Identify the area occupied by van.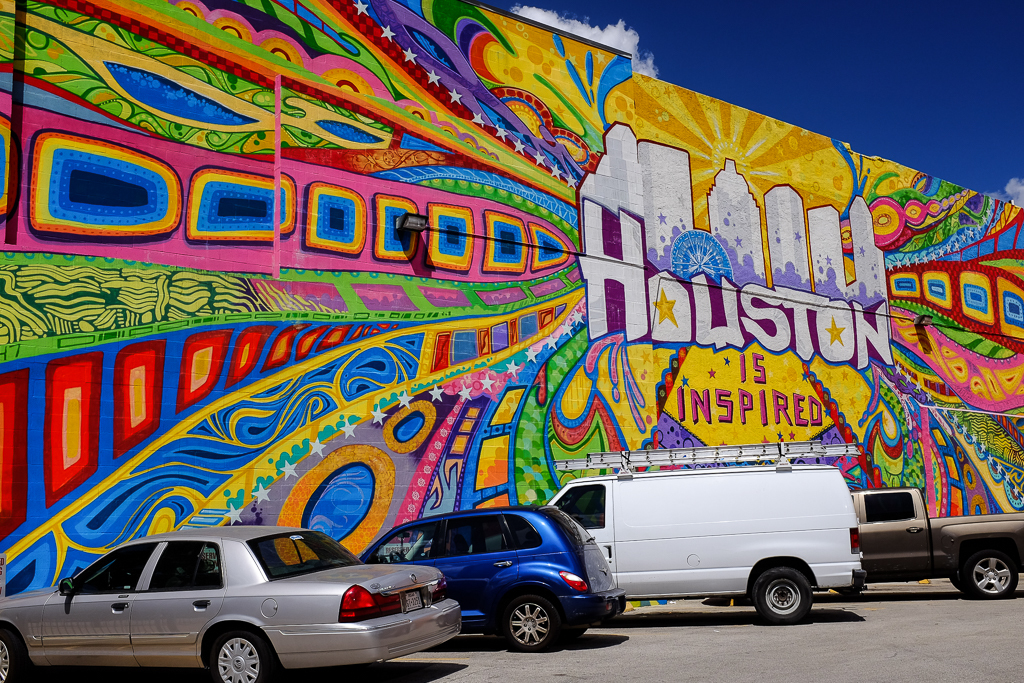
Area: 470, 435, 863, 627.
